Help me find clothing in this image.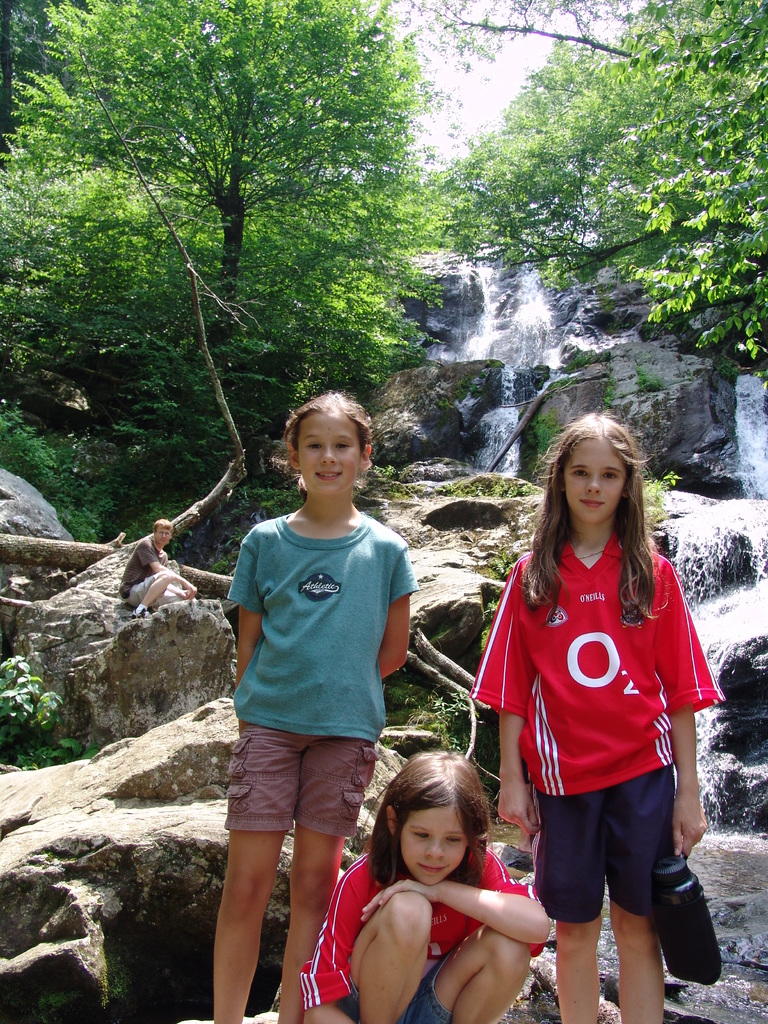
Found it: 227/519/419/746.
